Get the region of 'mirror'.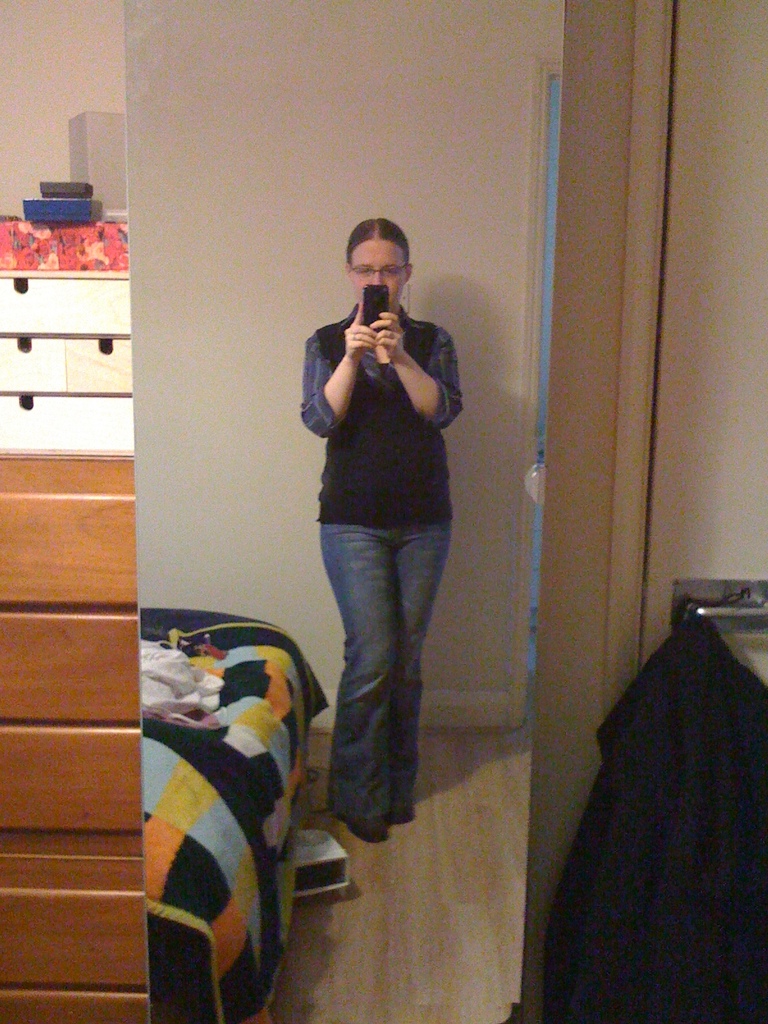
(123, 1, 565, 1020).
